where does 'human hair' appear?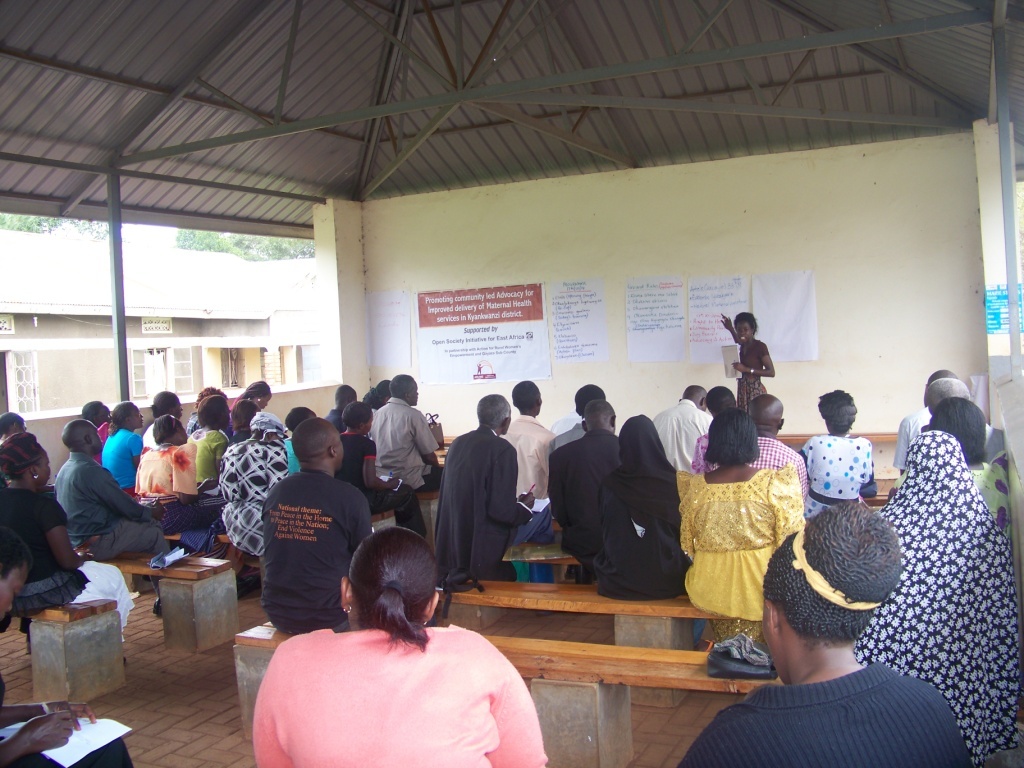
Appears at region(364, 387, 382, 408).
